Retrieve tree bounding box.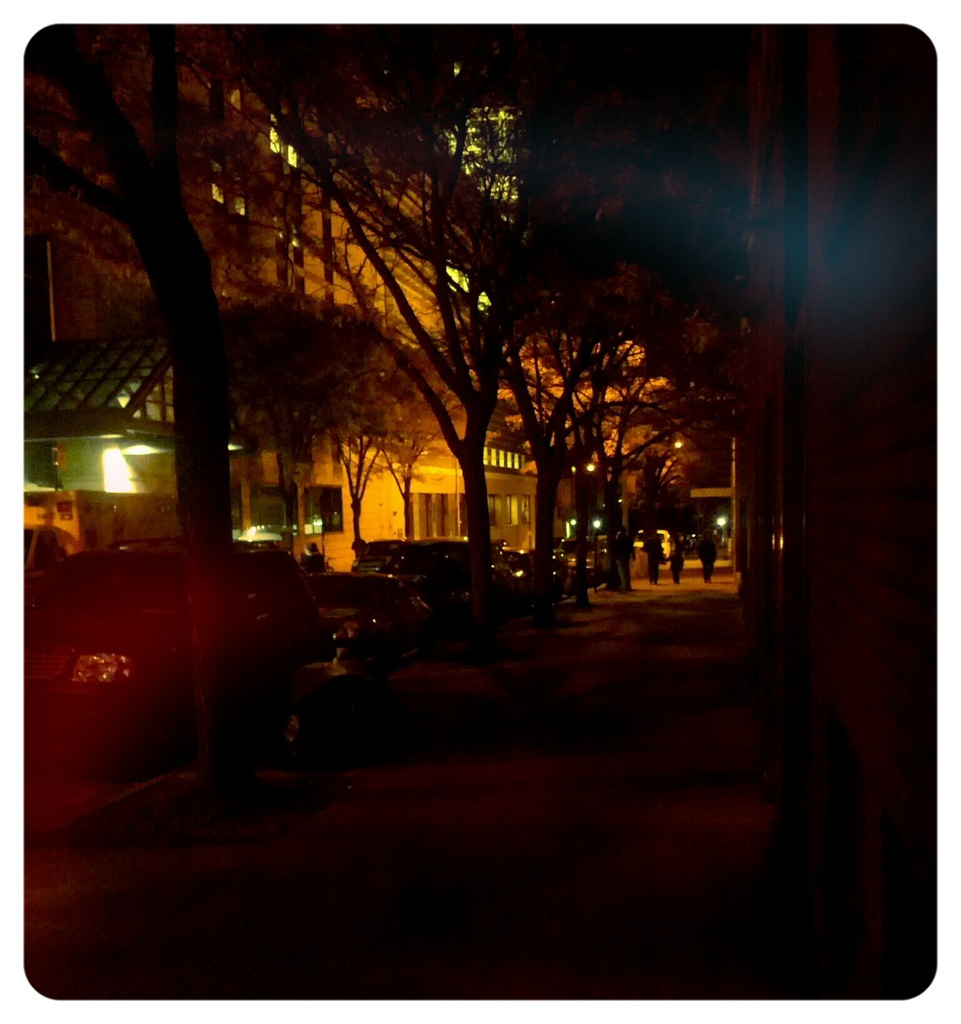
Bounding box: (363,22,704,630).
